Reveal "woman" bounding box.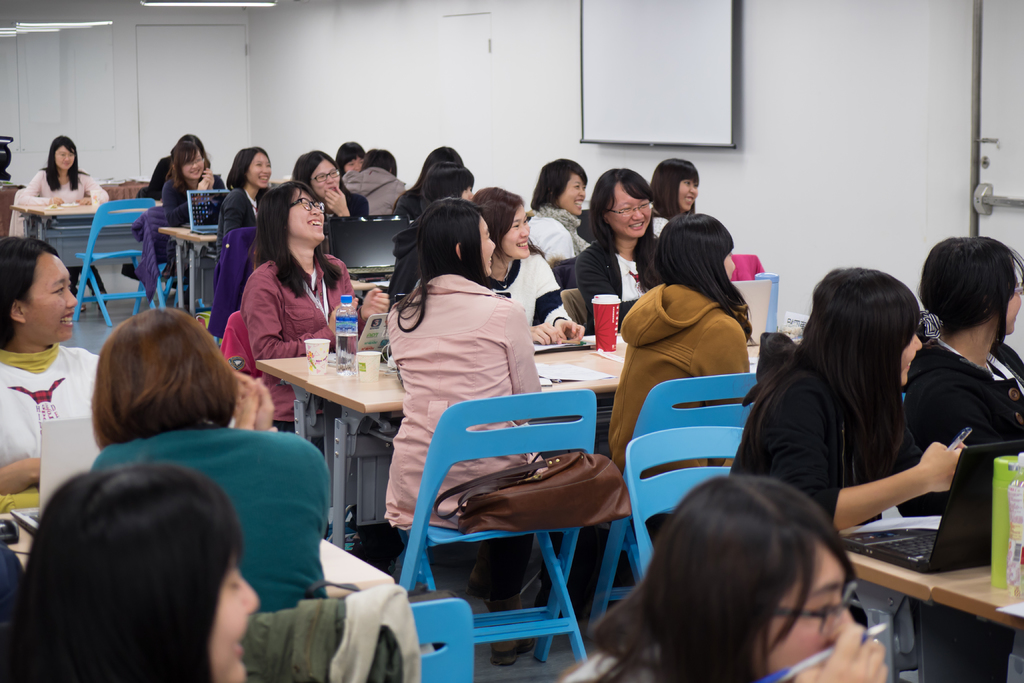
Revealed: [x1=293, y1=152, x2=366, y2=231].
